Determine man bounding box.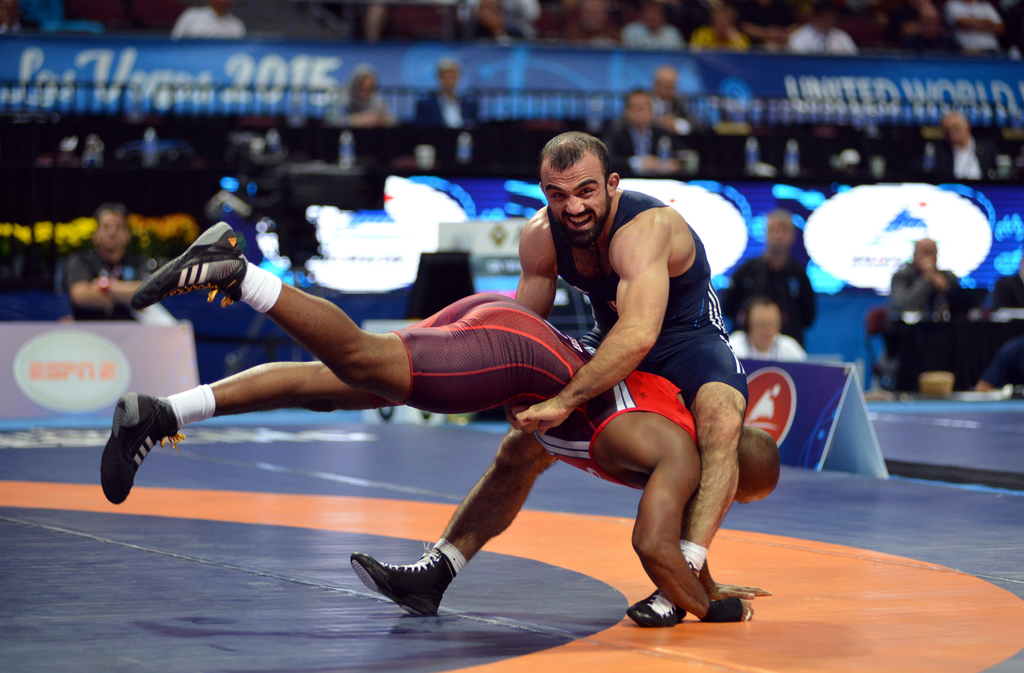
Determined: Rect(728, 300, 808, 363).
